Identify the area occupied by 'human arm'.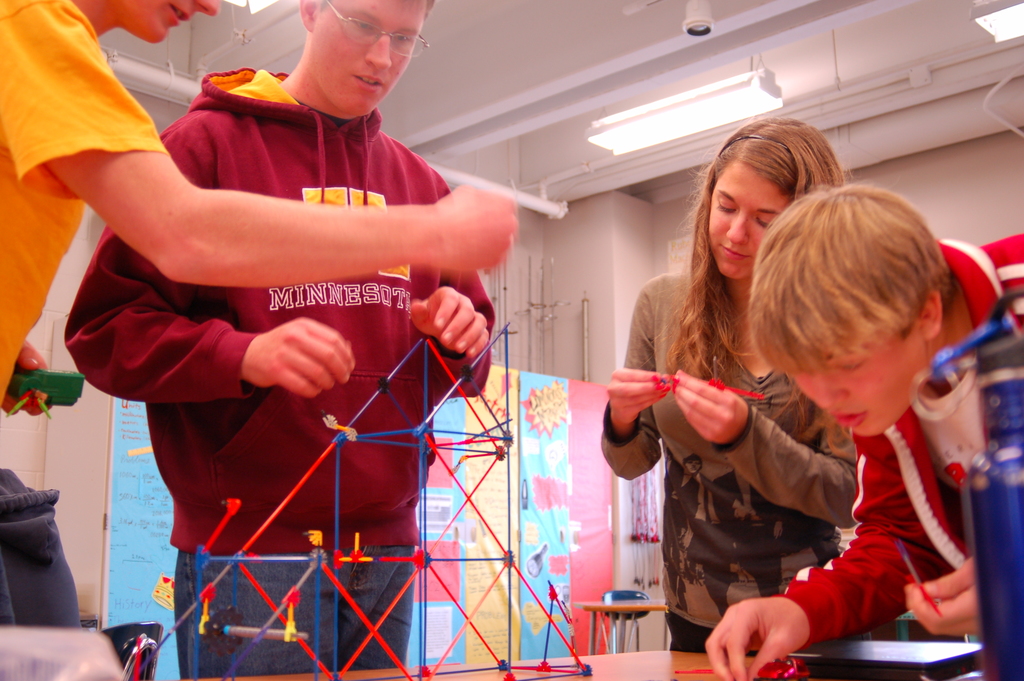
Area: 0, 339, 56, 413.
